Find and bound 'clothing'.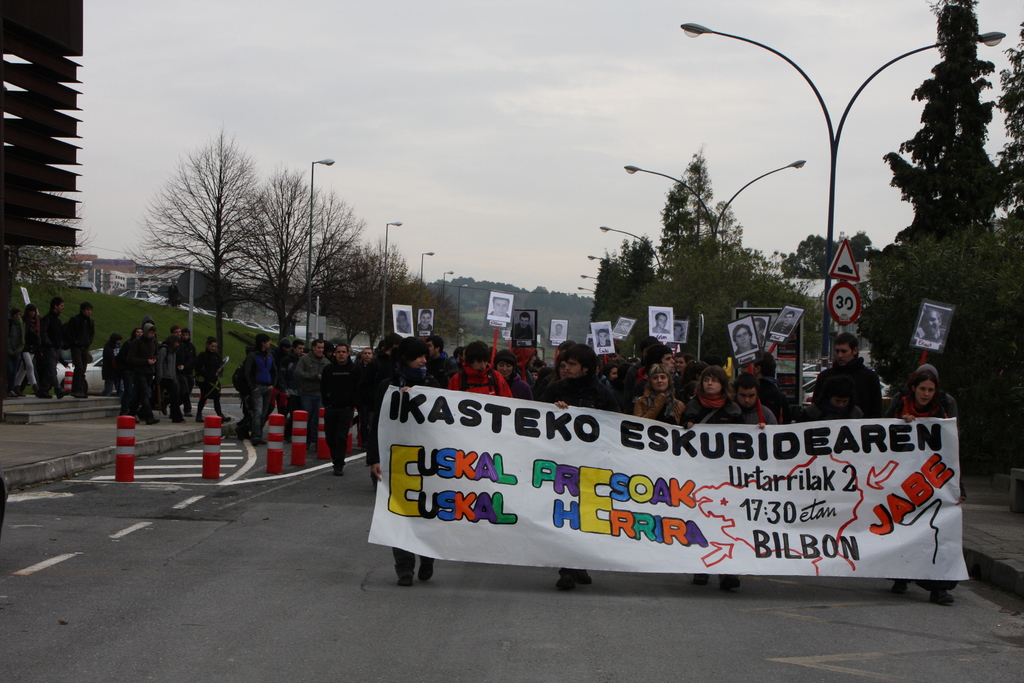
Bound: (507,320,533,343).
